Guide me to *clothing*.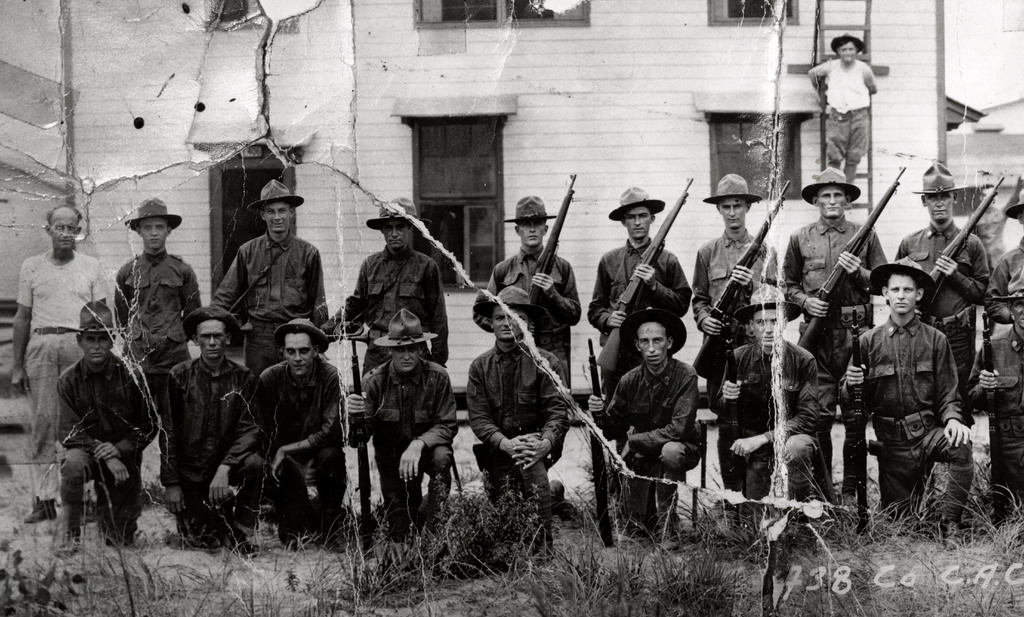
Guidance: [782,215,888,458].
